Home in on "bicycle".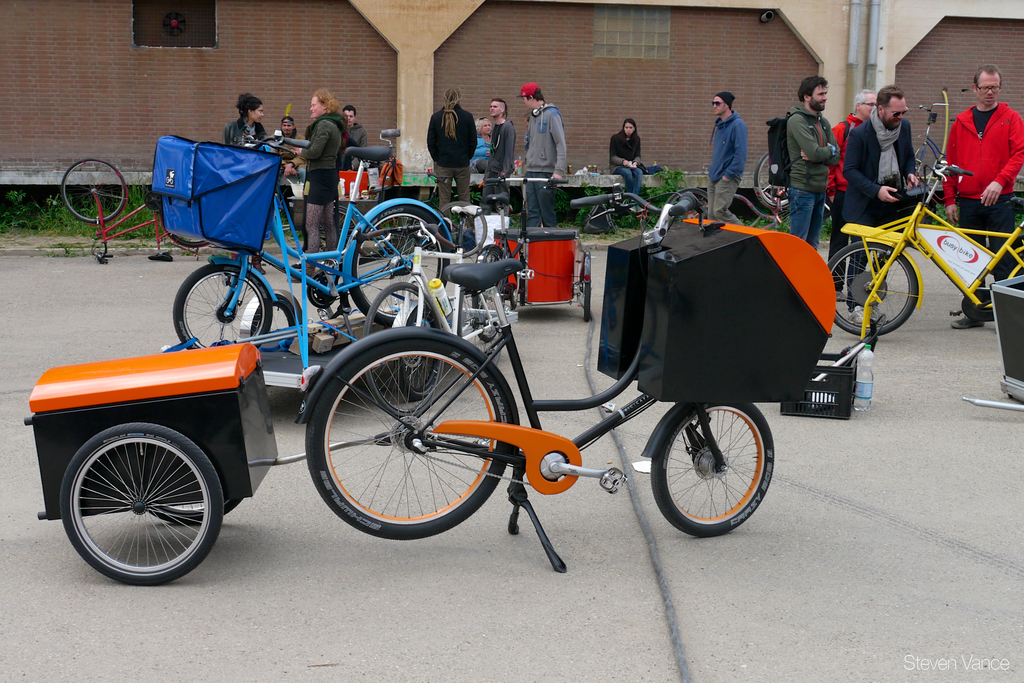
Homed in at Rect(912, 99, 947, 188).
